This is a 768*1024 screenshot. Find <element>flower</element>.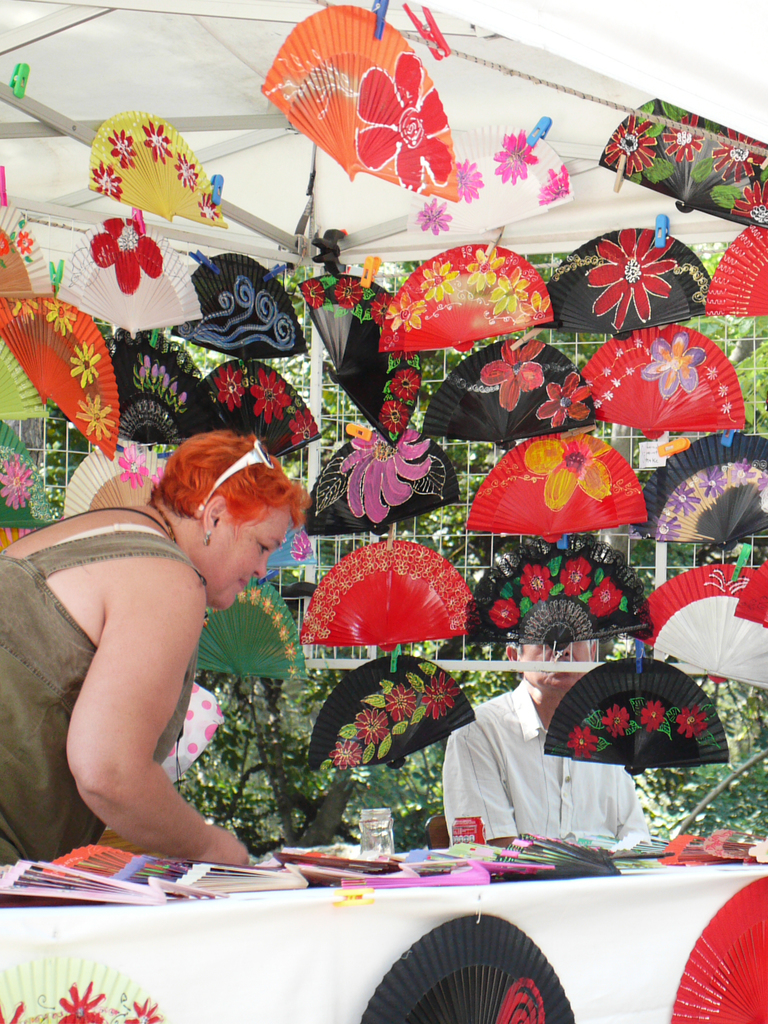
Bounding box: (664,106,711,162).
